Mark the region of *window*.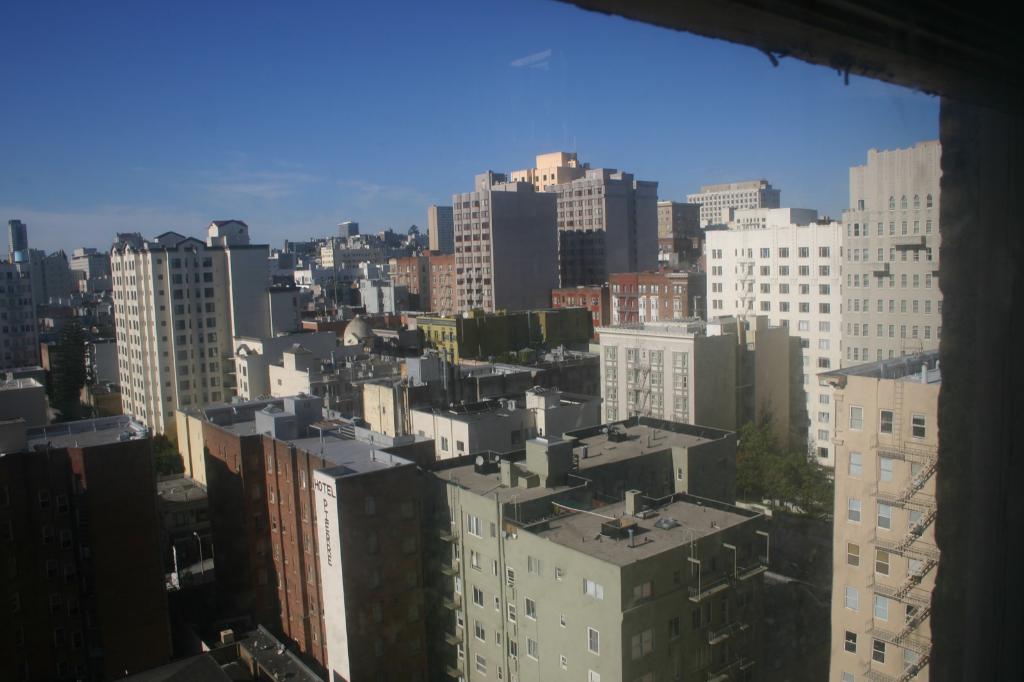
Region: (800, 340, 809, 349).
